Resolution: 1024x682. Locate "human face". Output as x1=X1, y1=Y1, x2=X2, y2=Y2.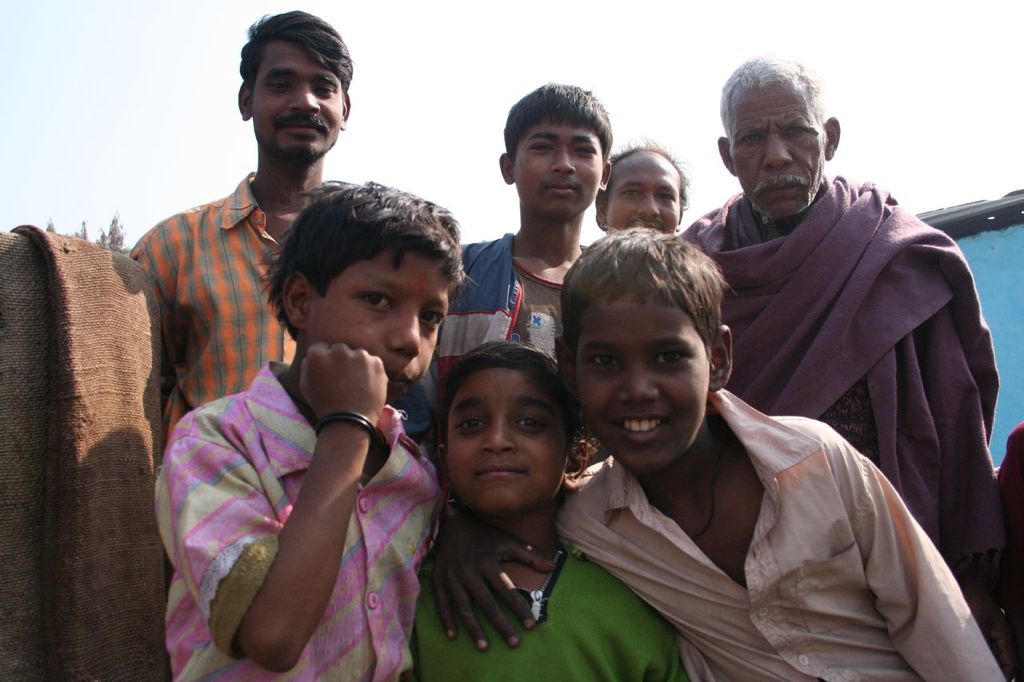
x1=730, y1=89, x2=831, y2=221.
